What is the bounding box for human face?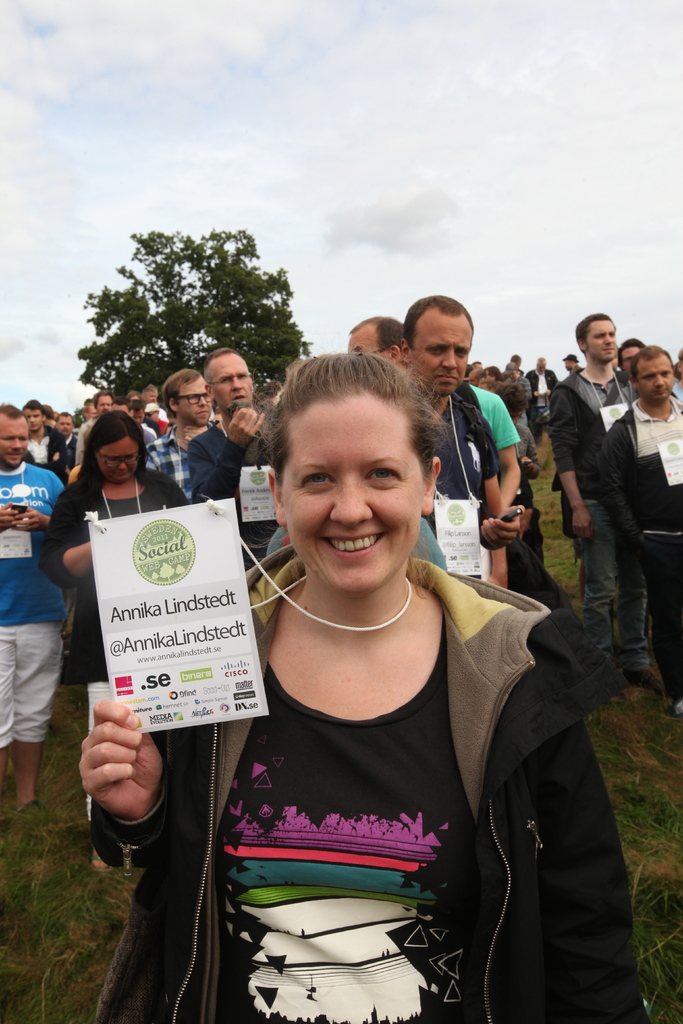
(89, 408, 96, 417).
